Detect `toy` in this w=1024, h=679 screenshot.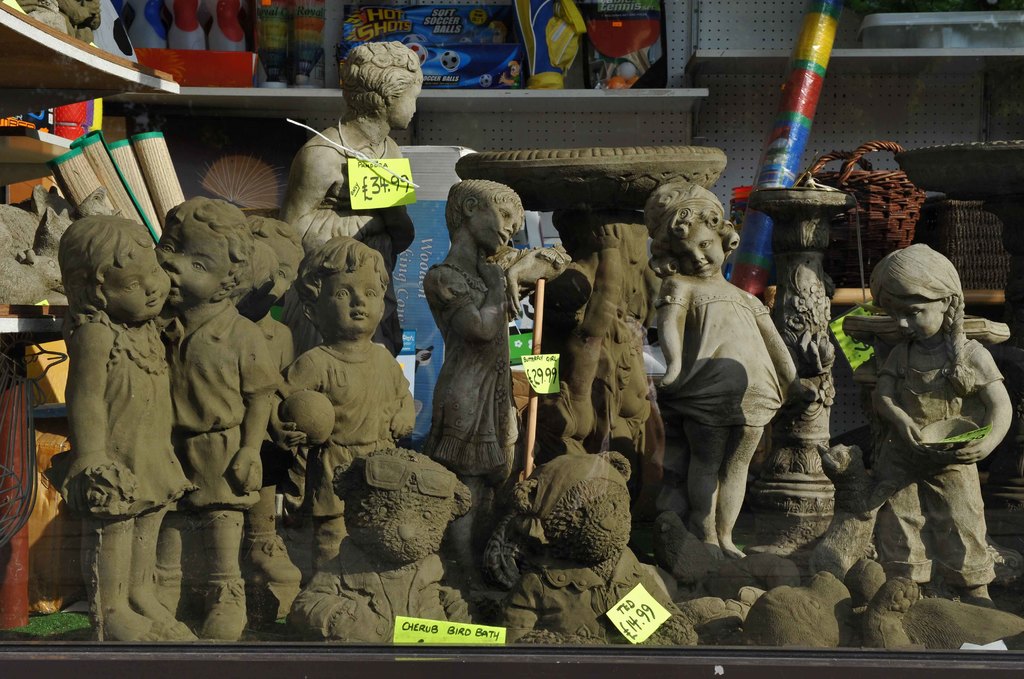
Detection: BBox(167, 0, 209, 52).
